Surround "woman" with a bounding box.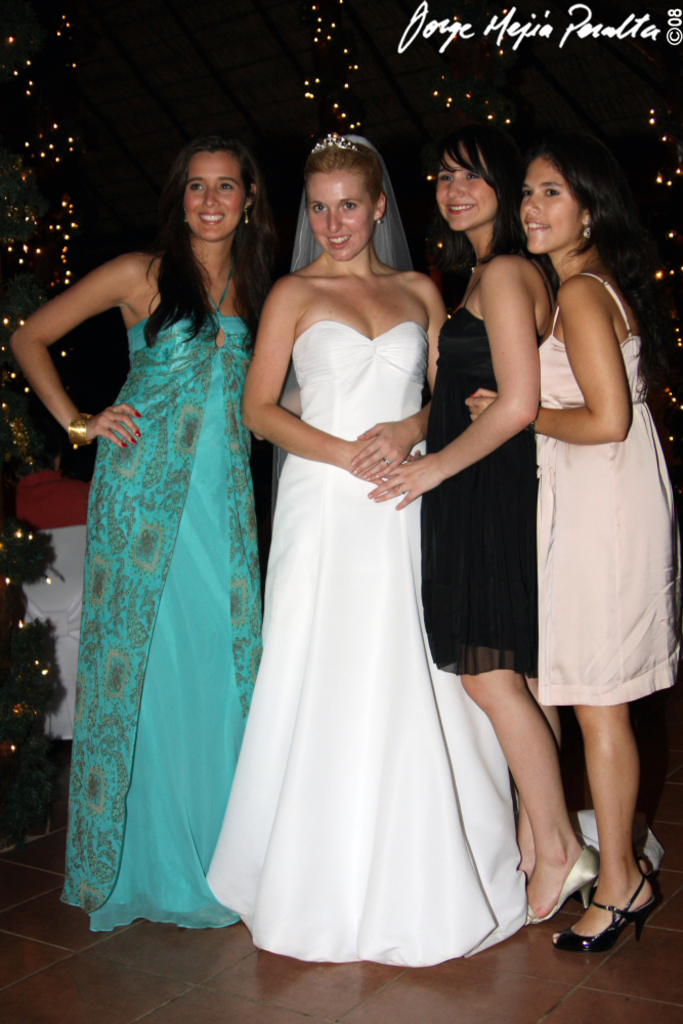
box(469, 130, 682, 961).
